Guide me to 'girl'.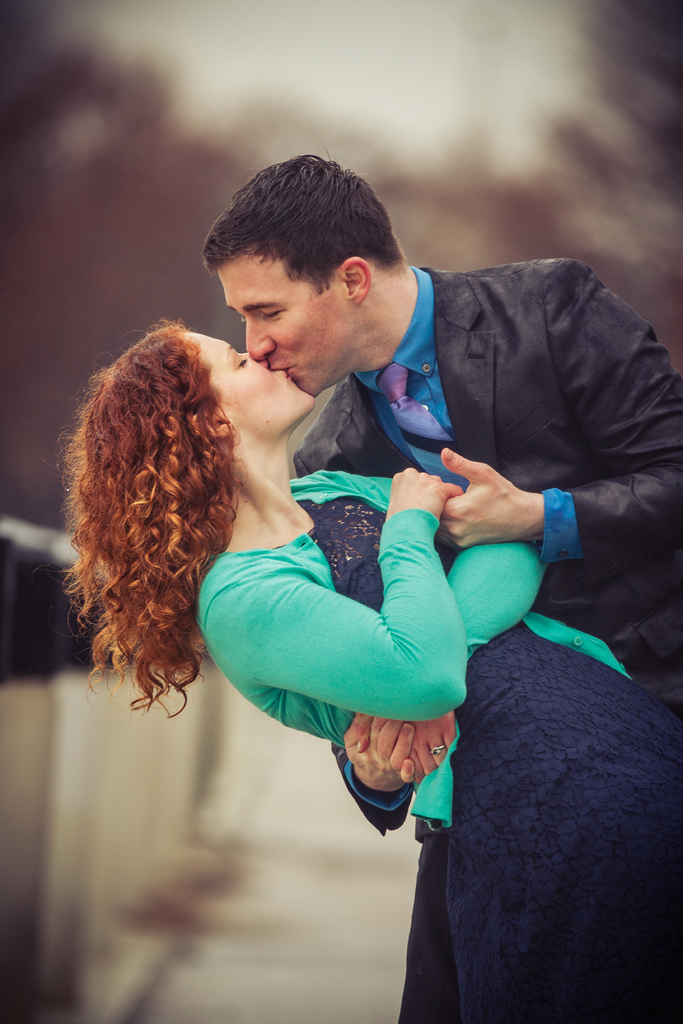
Guidance: x1=62 y1=328 x2=682 y2=1023.
